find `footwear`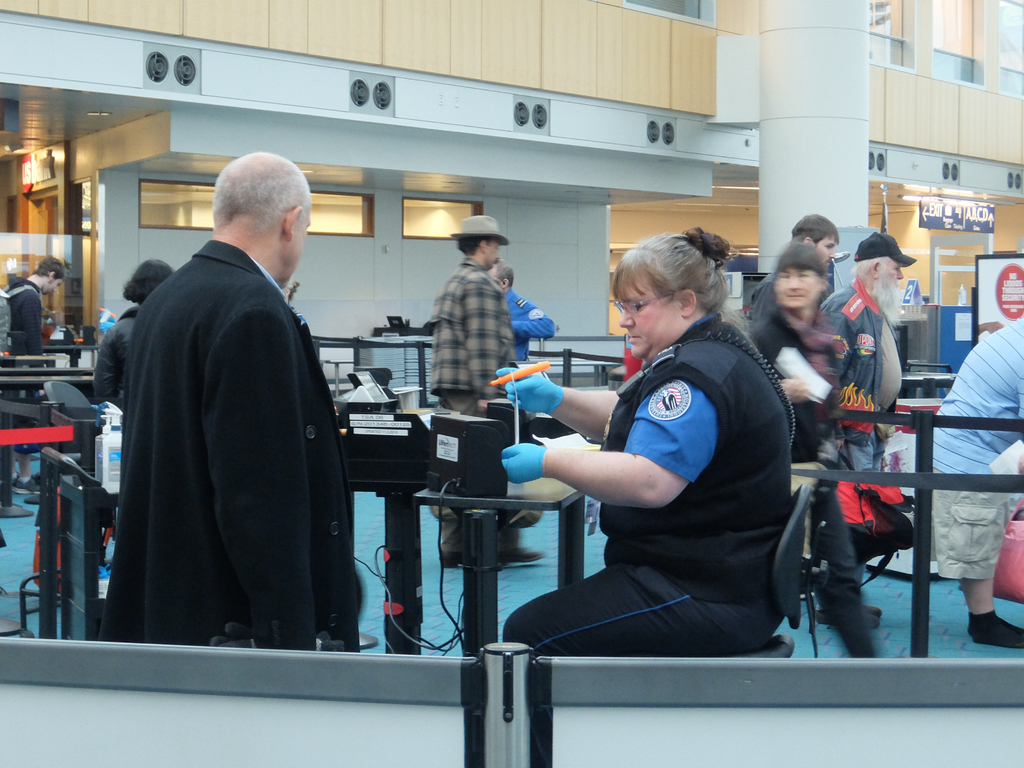
967, 607, 1023, 649
